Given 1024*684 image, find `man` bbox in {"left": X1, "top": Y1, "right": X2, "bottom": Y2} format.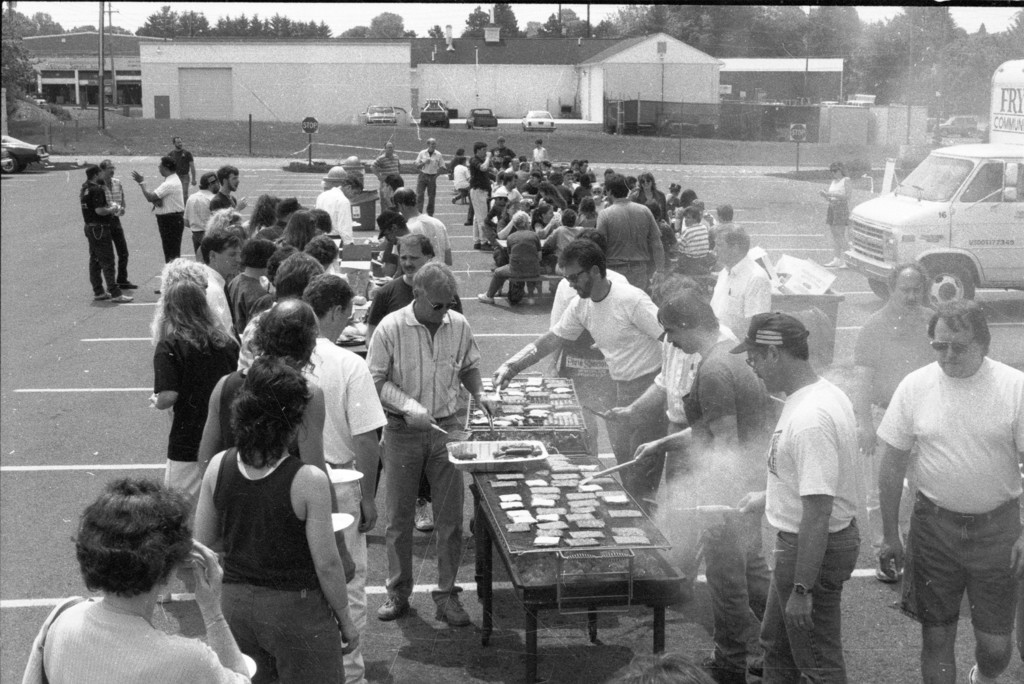
{"left": 129, "top": 155, "right": 185, "bottom": 293}.
